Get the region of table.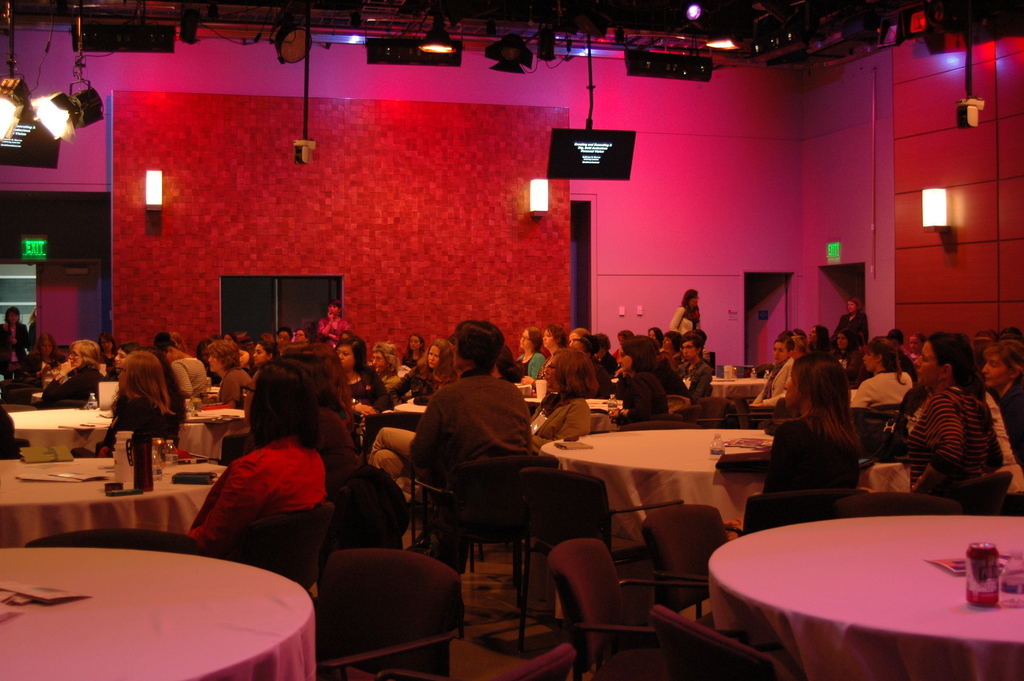
box(708, 377, 769, 398).
